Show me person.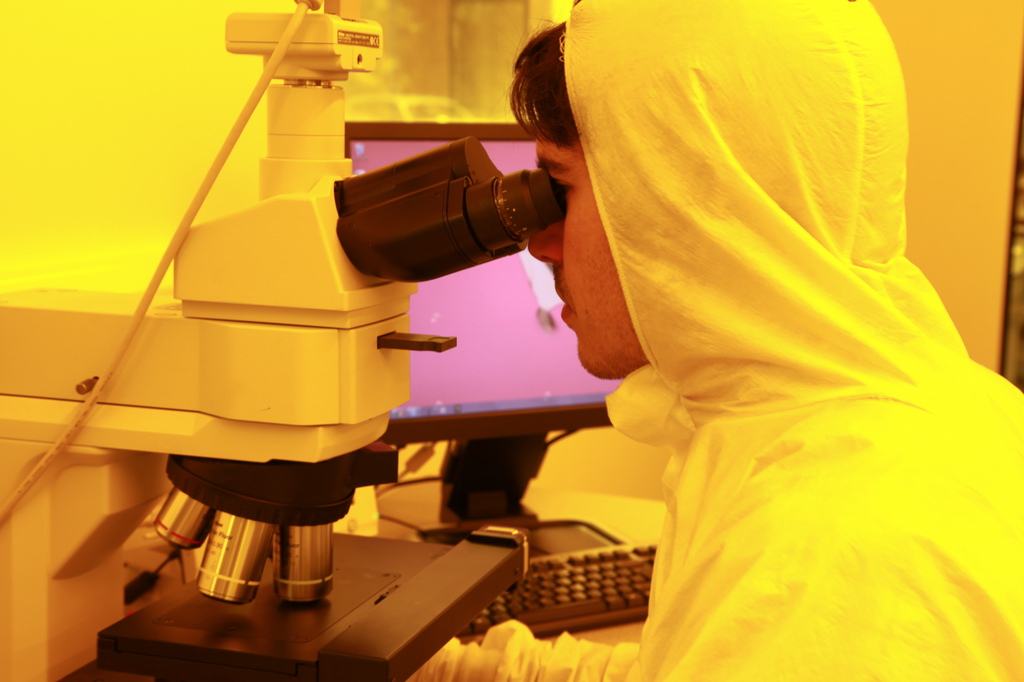
person is here: left=415, top=0, right=1022, bottom=681.
